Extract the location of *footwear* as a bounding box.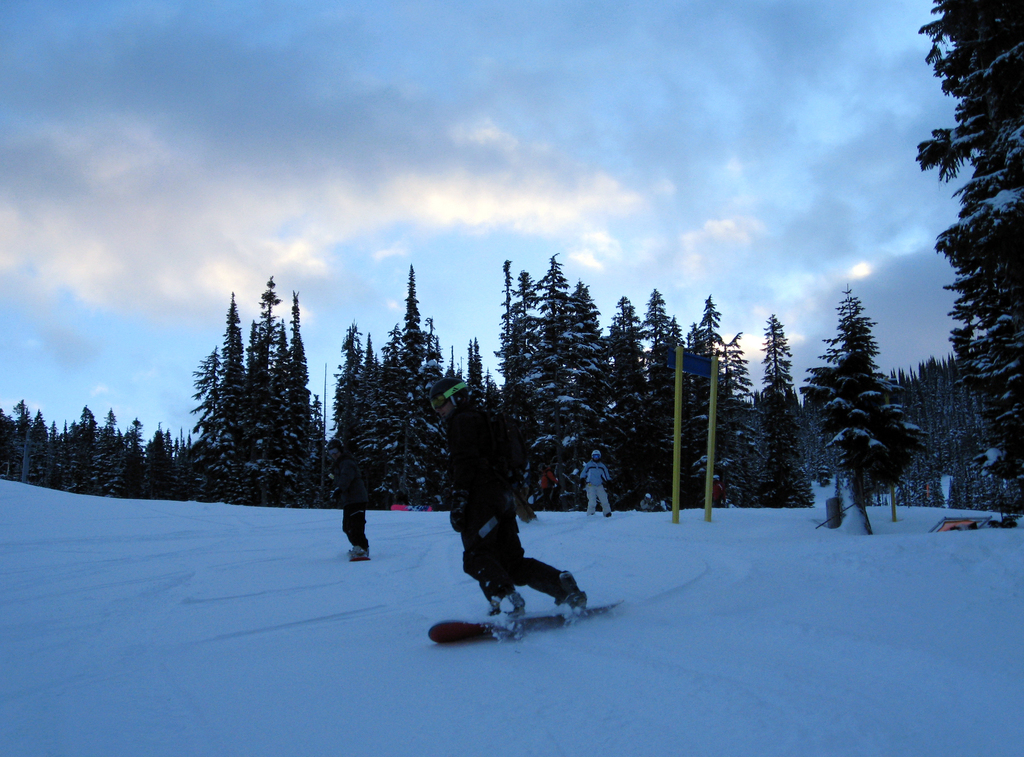
[left=488, top=591, right=522, bottom=624].
